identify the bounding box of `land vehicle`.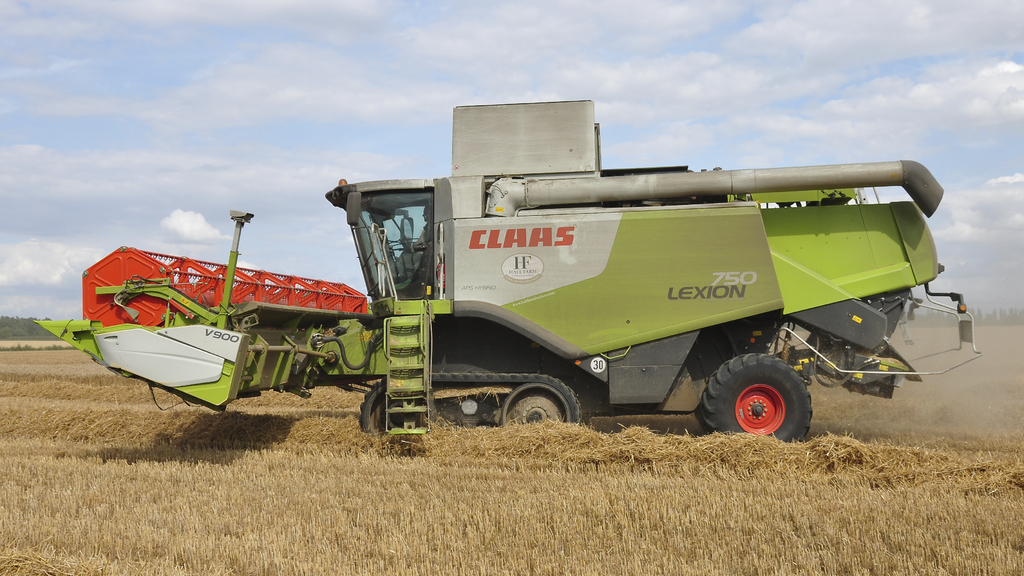
<region>44, 124, 991, 431</region>.
